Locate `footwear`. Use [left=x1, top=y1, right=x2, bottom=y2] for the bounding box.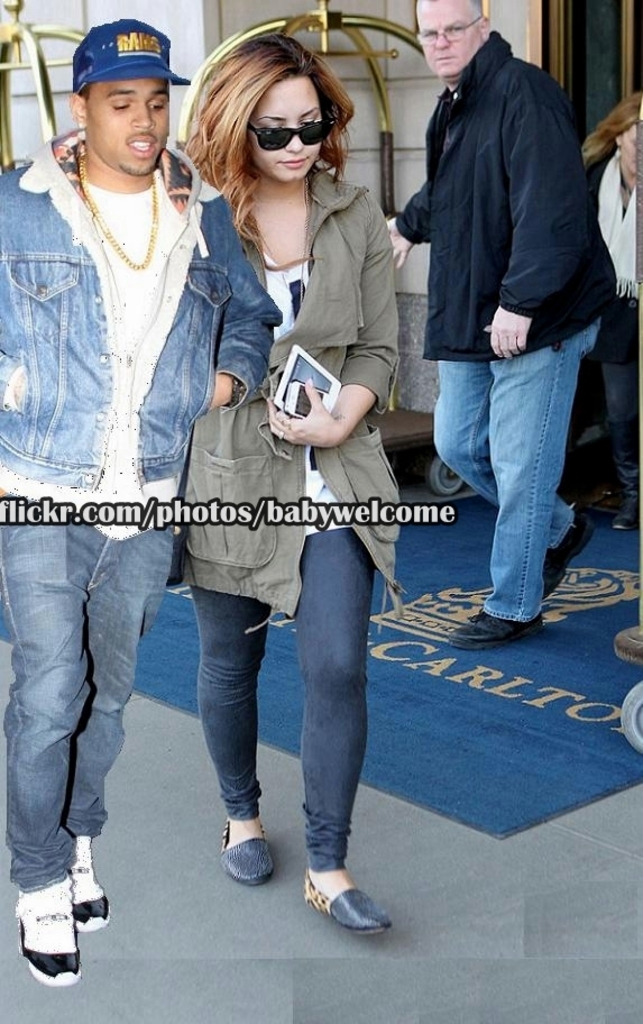
[left=67, top=824, right=120, bottom=936].
